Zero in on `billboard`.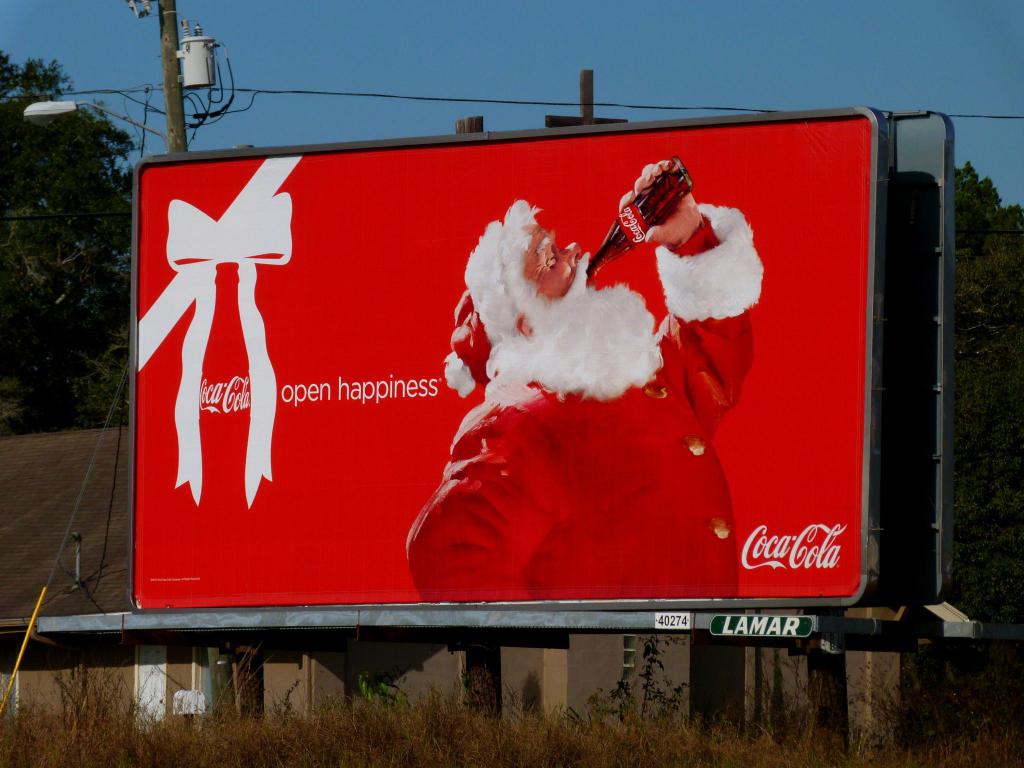
Zeroed in: <region>136, 120, 872, 595</region>.
